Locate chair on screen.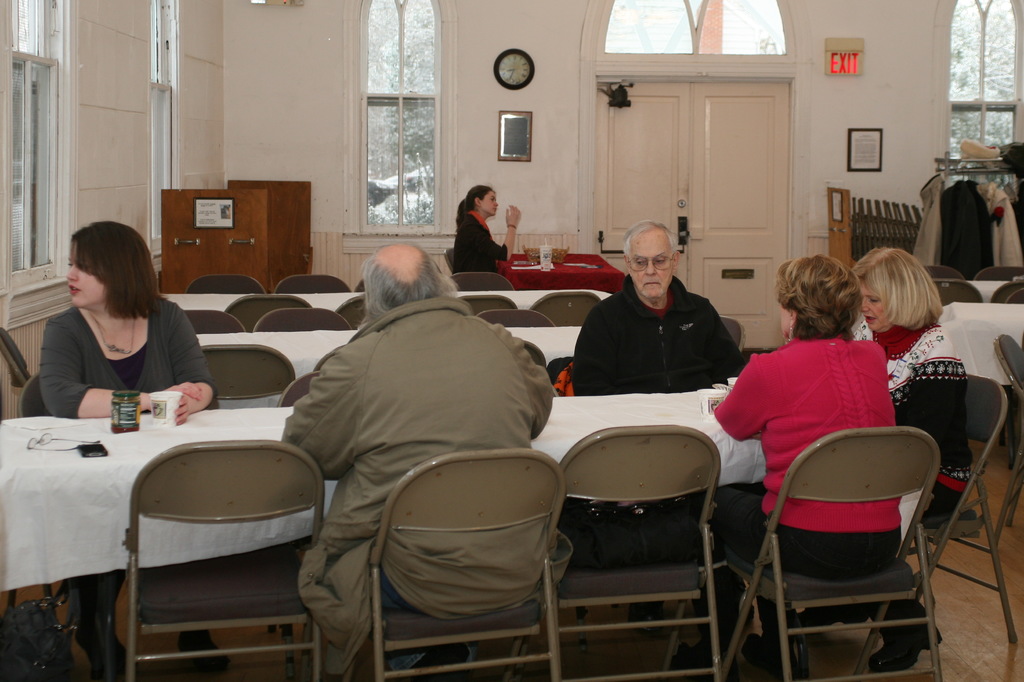
On screen at crop(337, 294, 366, 330).
